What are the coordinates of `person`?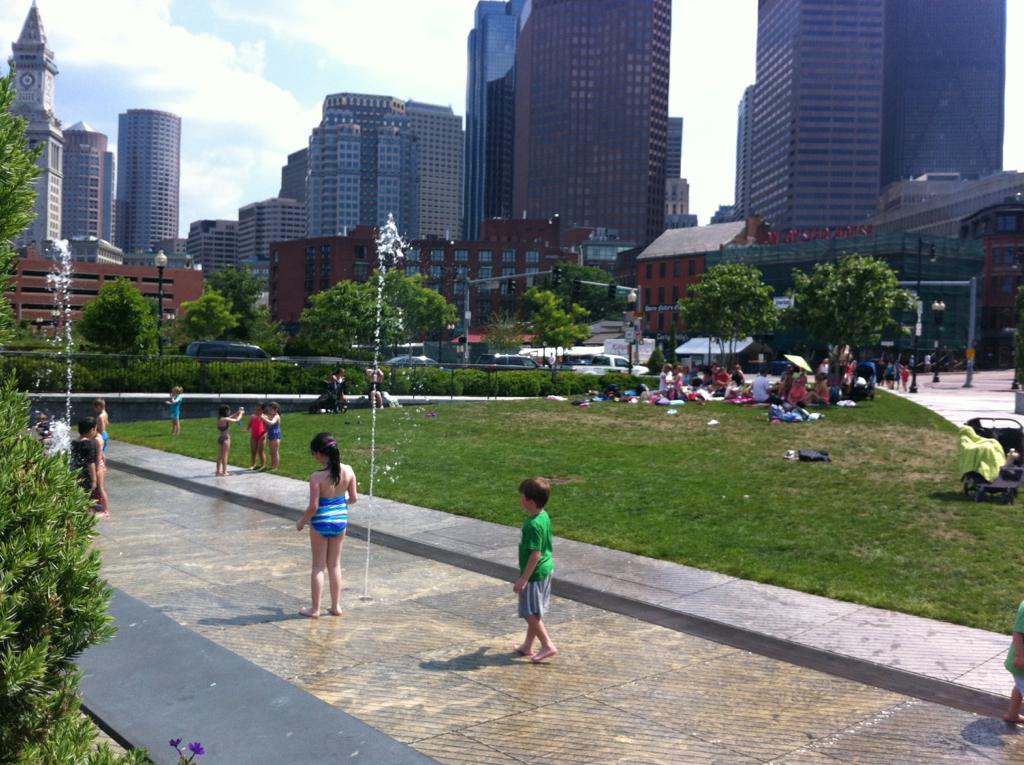
x1=75 y1=420 x2=98 y2=497.
